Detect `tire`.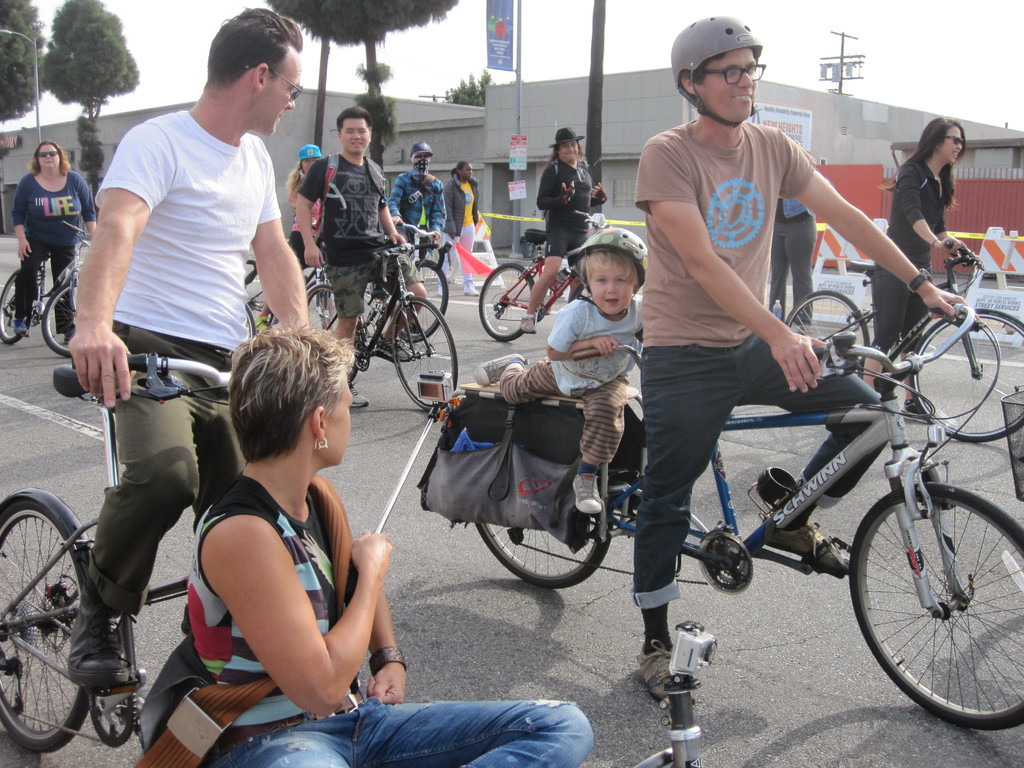
Detected at 862 469 1023 730.
